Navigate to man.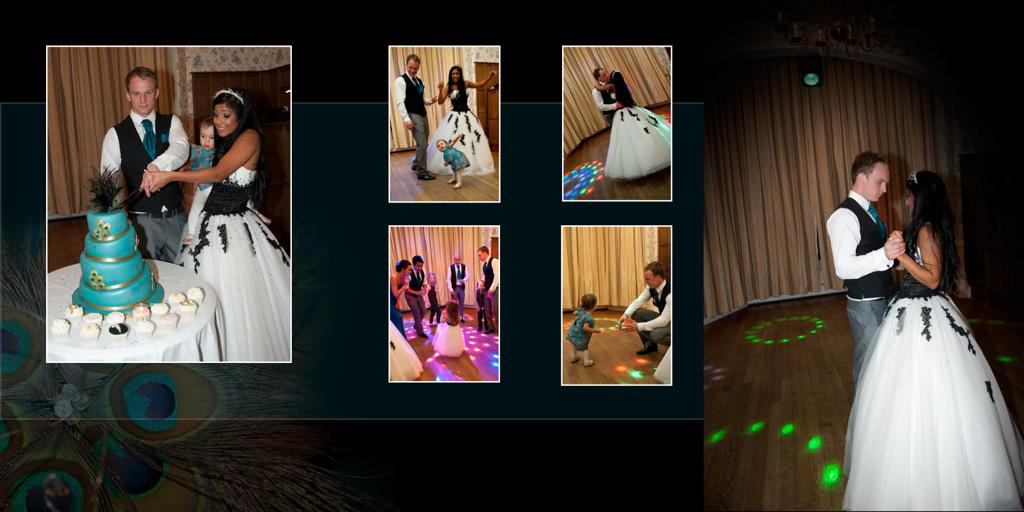
Navigation target: select_region(393, 53, 437, 182).
